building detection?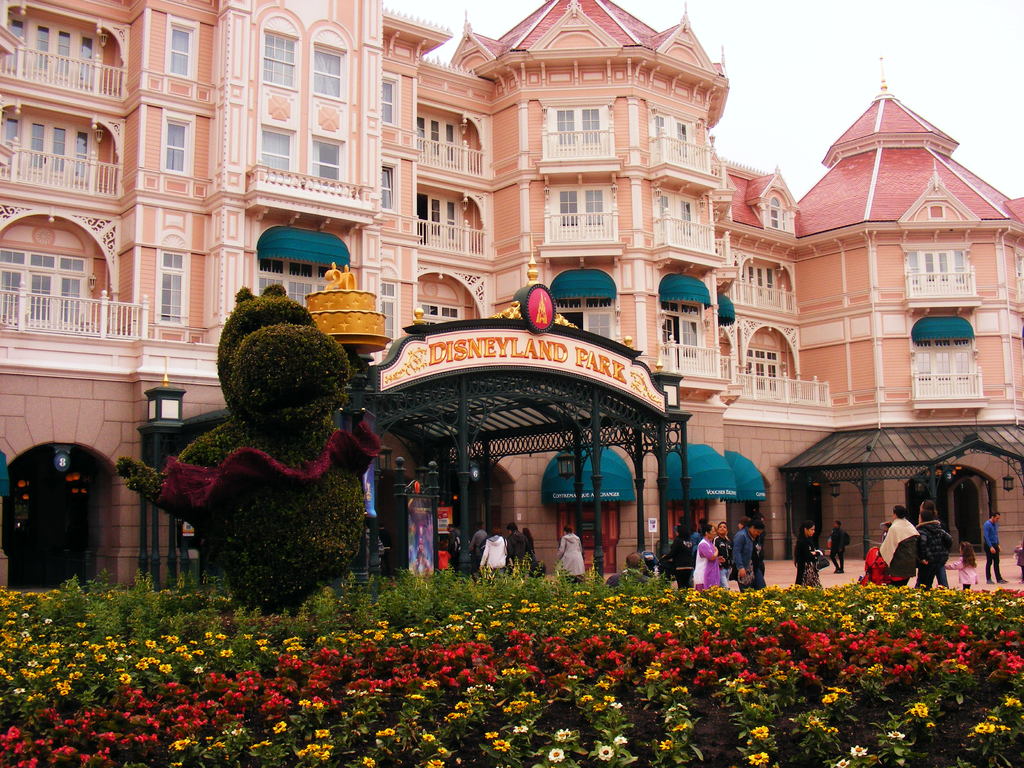
0, 0, 1023, 572
